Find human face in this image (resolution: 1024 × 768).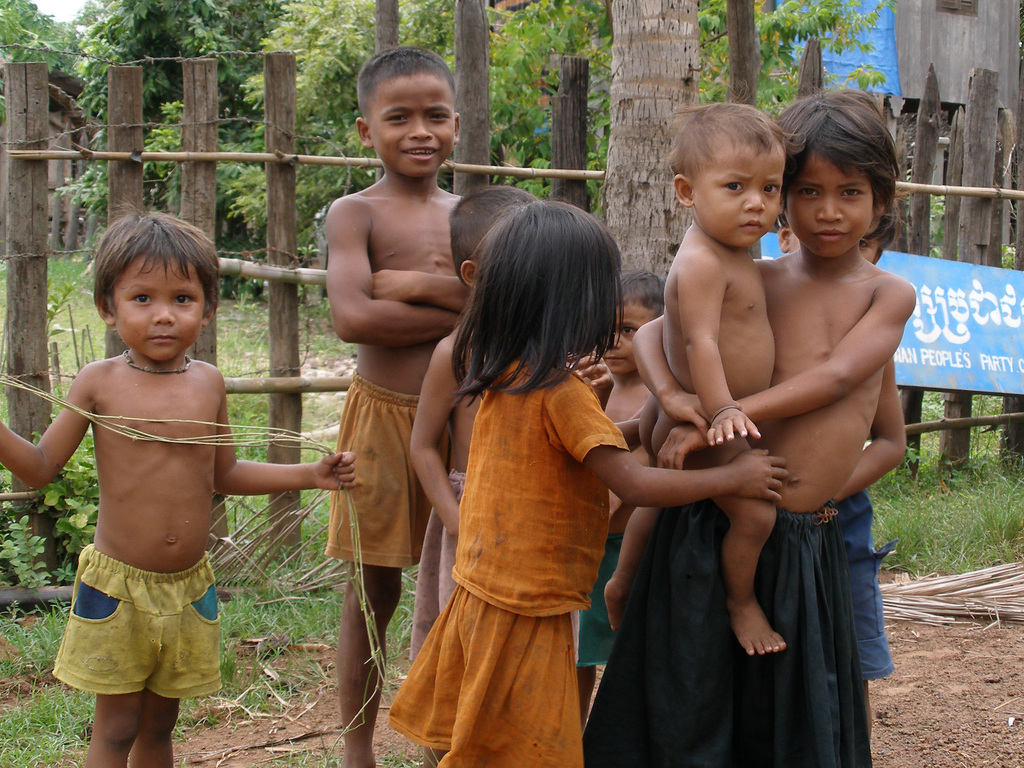
(x1=788, y1=154, x2=876, y2=253).
